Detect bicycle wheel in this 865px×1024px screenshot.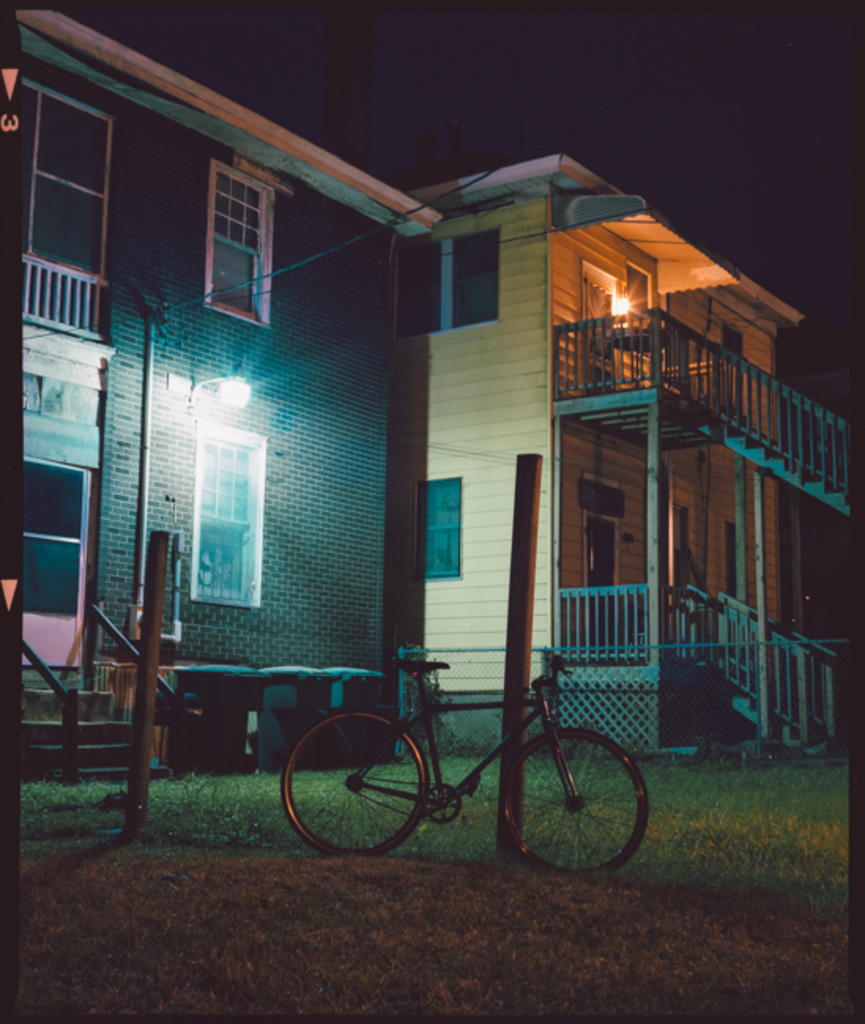
Detection: locate(279, 703, 433, 859).
